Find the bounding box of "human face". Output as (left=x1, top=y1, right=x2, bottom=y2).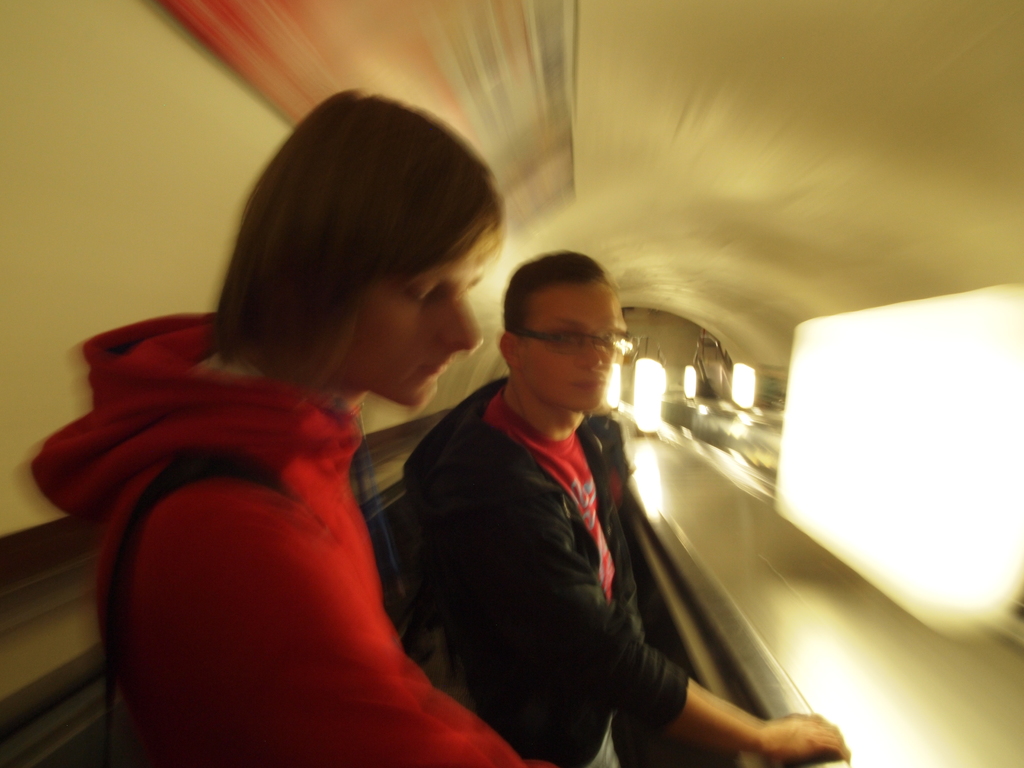
(left=348, top=234, right=491, bottom=430).
